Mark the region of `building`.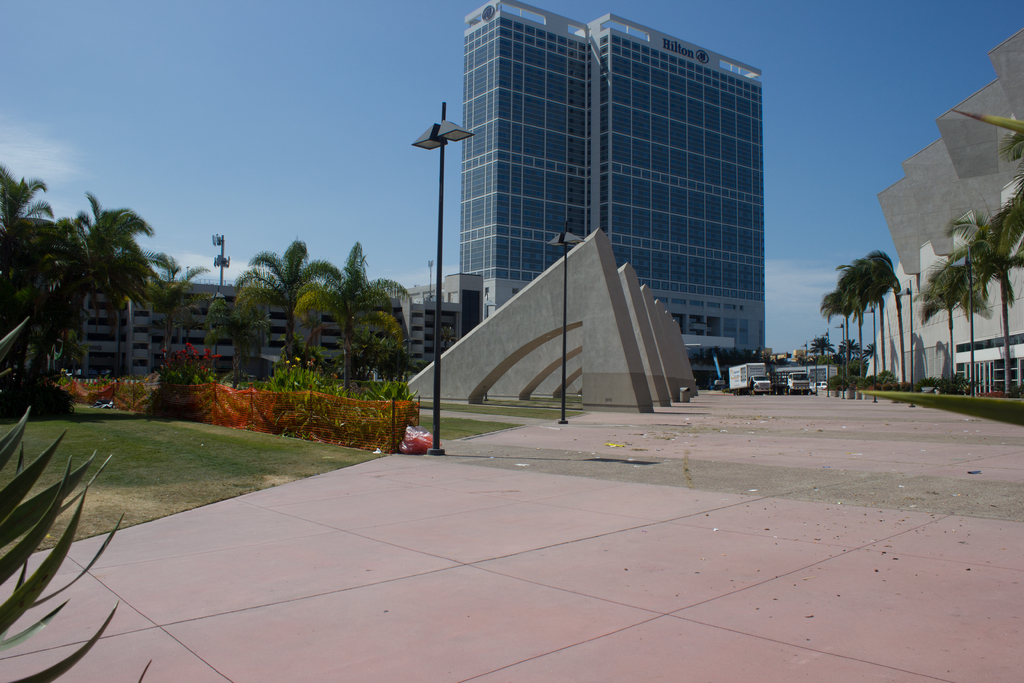
Region: (461, 0, 764, 388).
